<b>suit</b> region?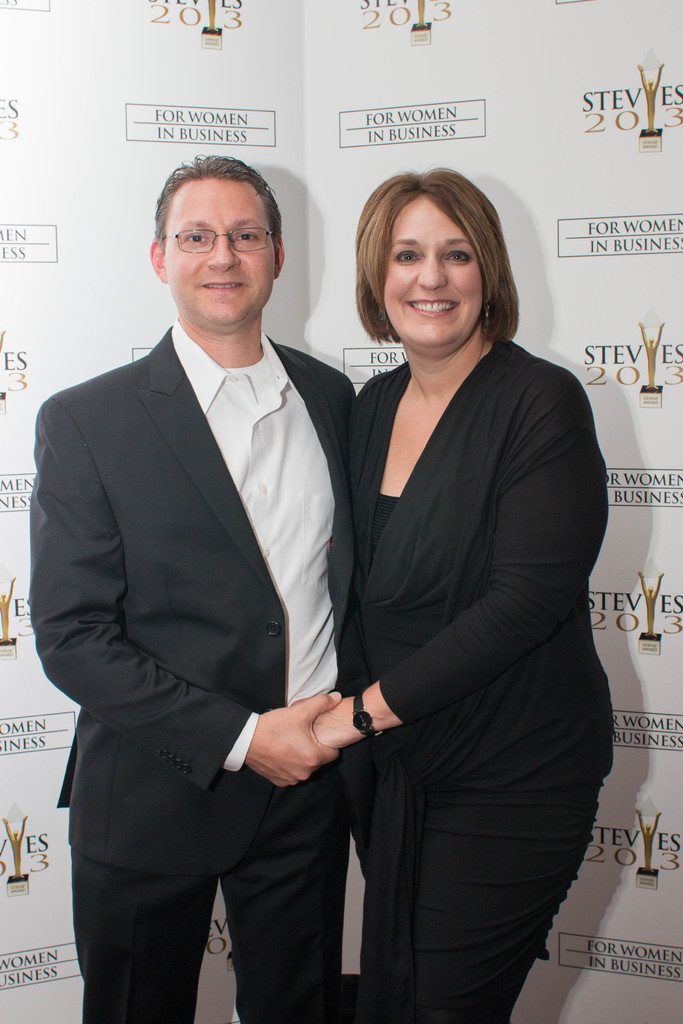
bbox(26, 333, 357, 1022)
